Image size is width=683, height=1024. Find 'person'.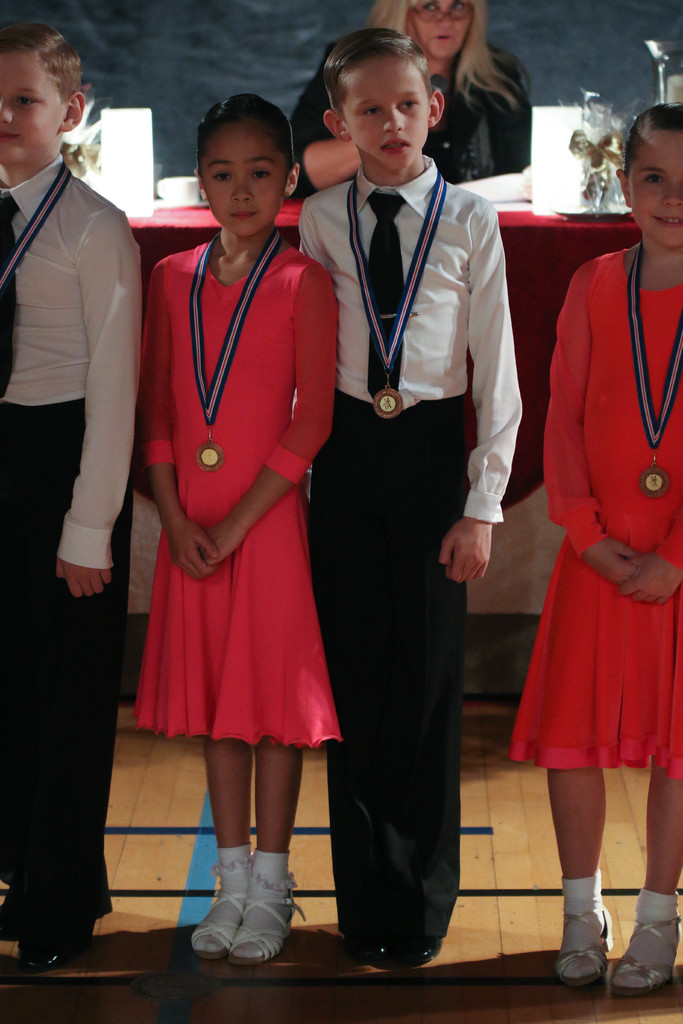
x1=130 y1=88 x2=354 y2=963.
